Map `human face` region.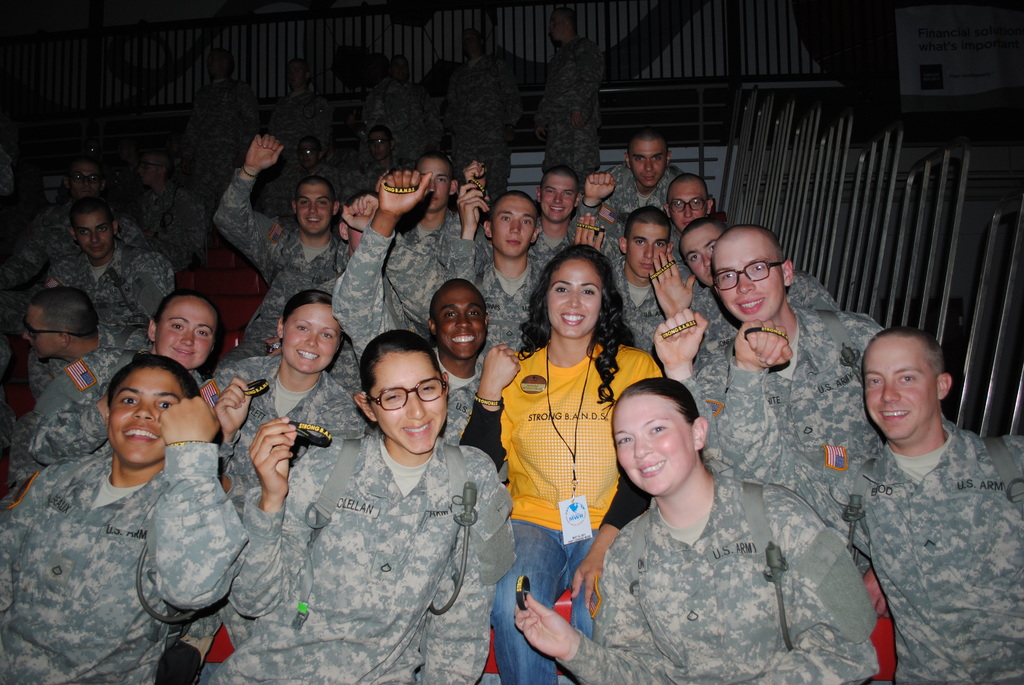
Mapped to l=543, t=260, r=601, b=336.
